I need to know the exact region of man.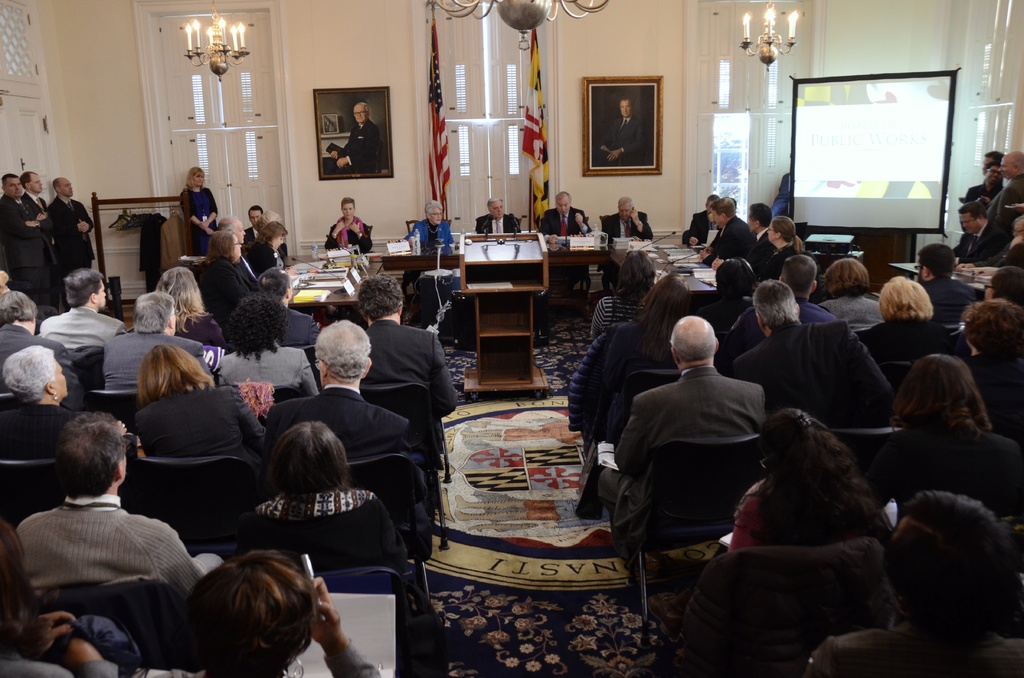
Region: detection(14, 408, 227, 599).
